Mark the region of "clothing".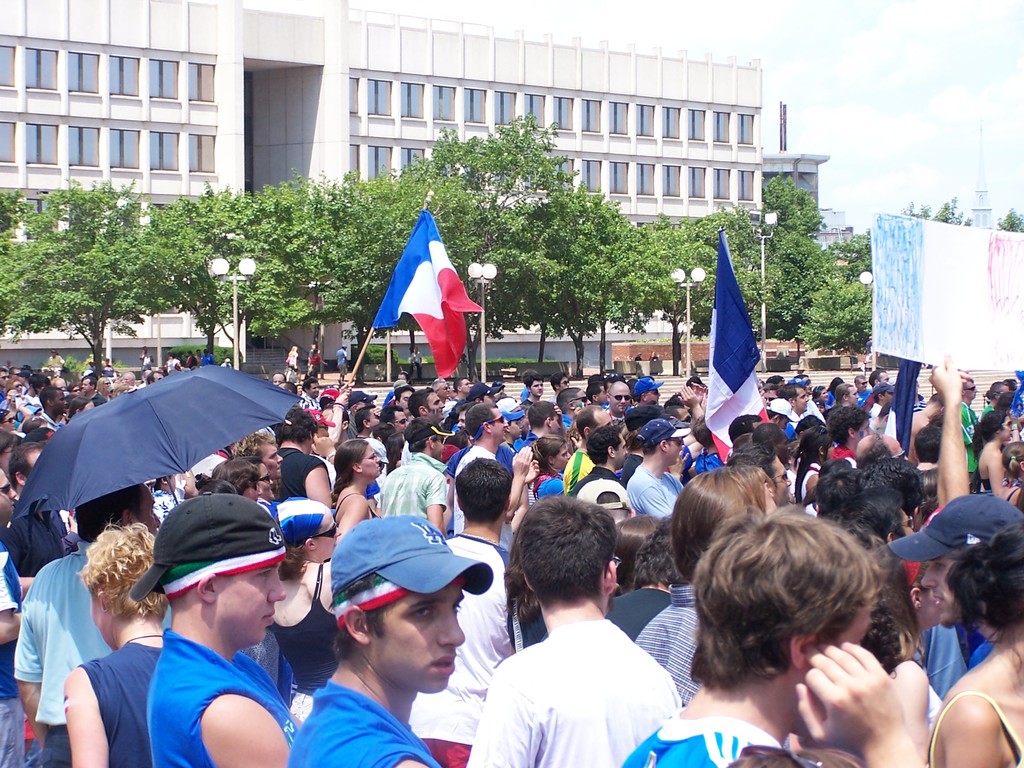
Region: Rect(39, 415, 55, 431).
